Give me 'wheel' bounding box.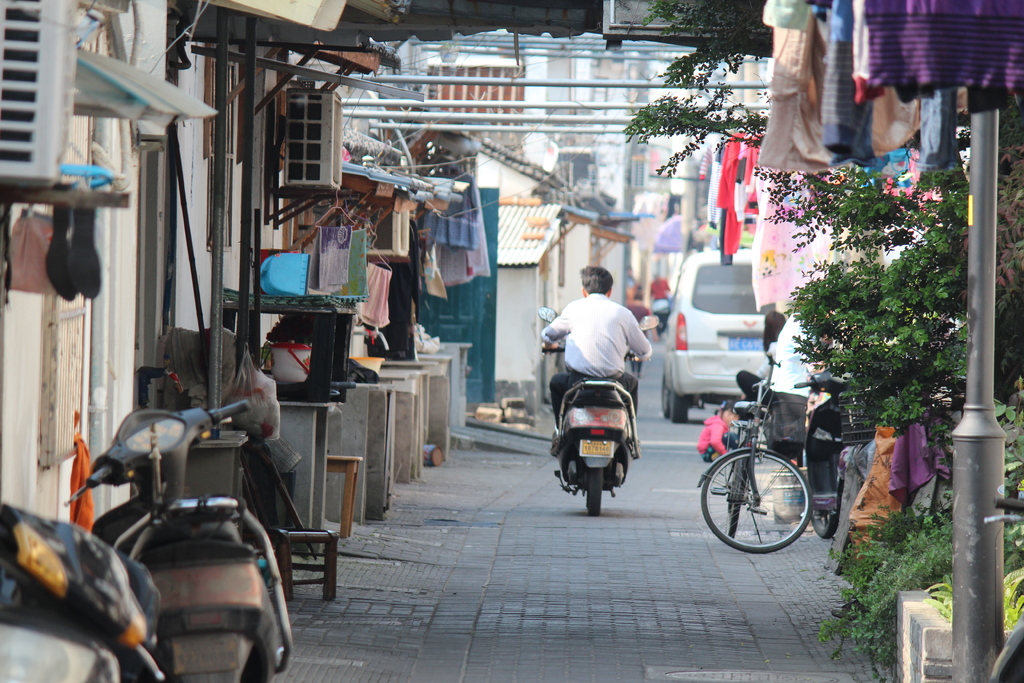
726/443/739/544.
